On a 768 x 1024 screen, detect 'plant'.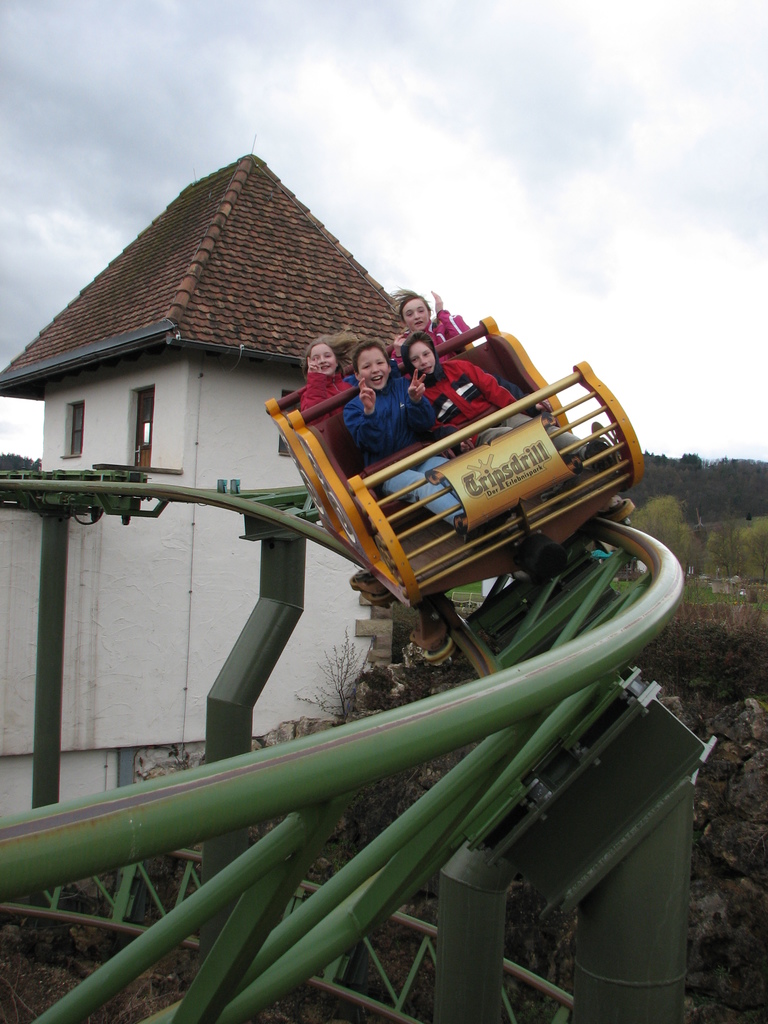
[451, 580, 489, 612].
